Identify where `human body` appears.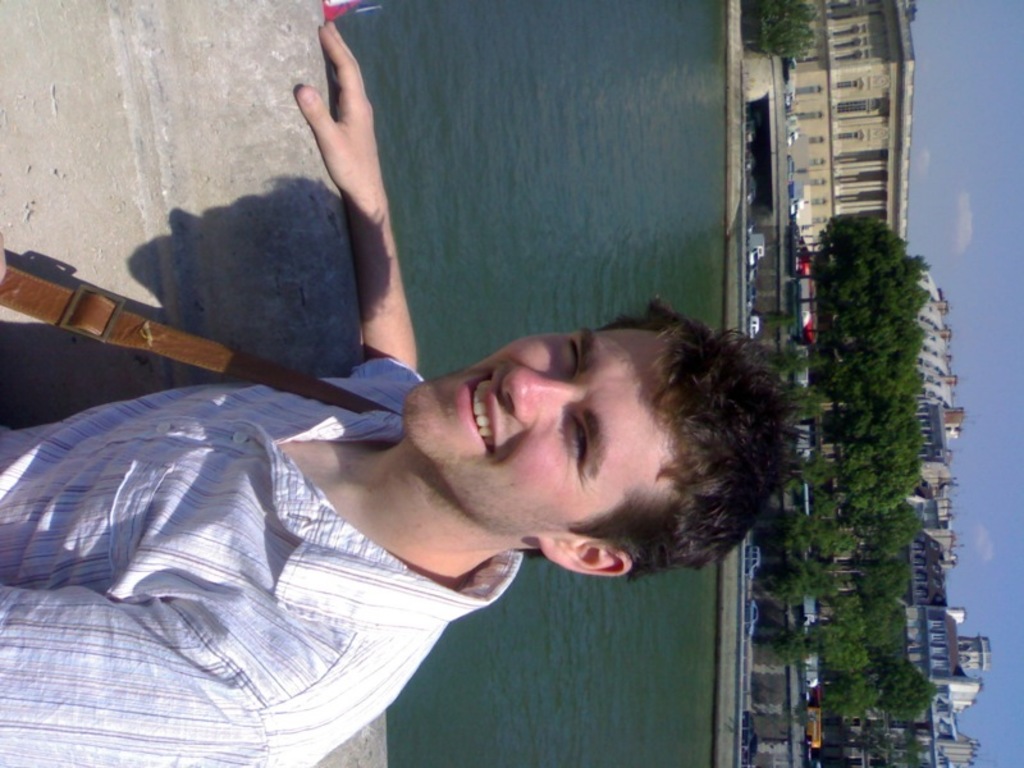
Appears at rect(0, 15, 799, 767).
